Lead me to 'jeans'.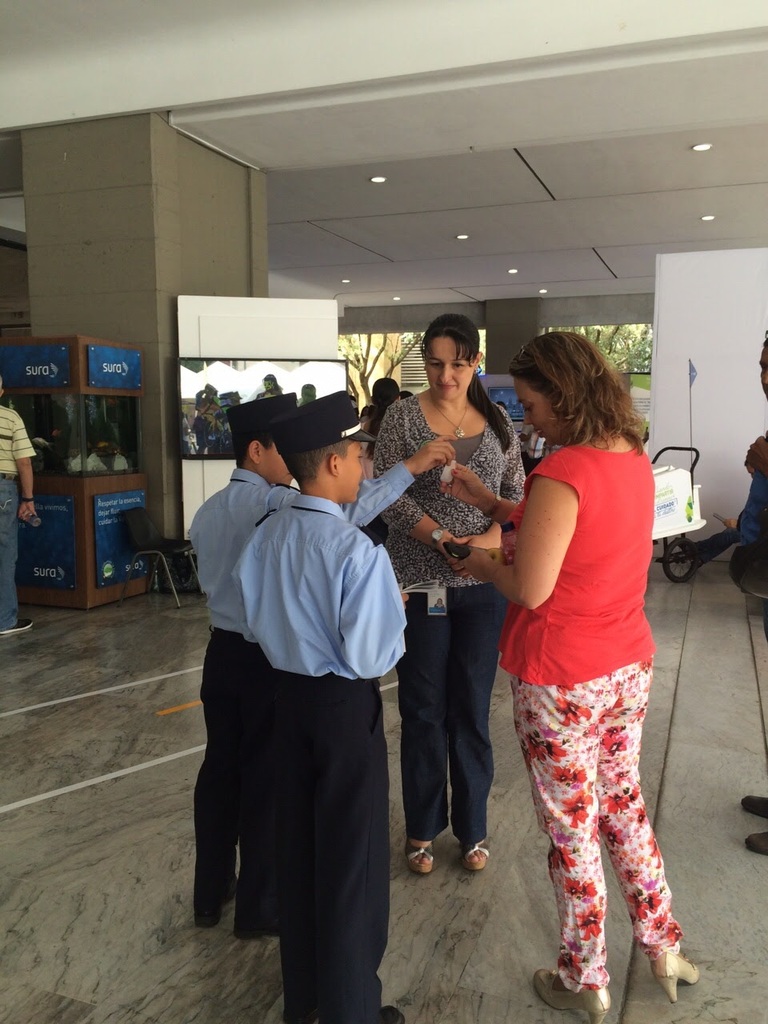
Lead to region(254, 662, 386, 1021).
